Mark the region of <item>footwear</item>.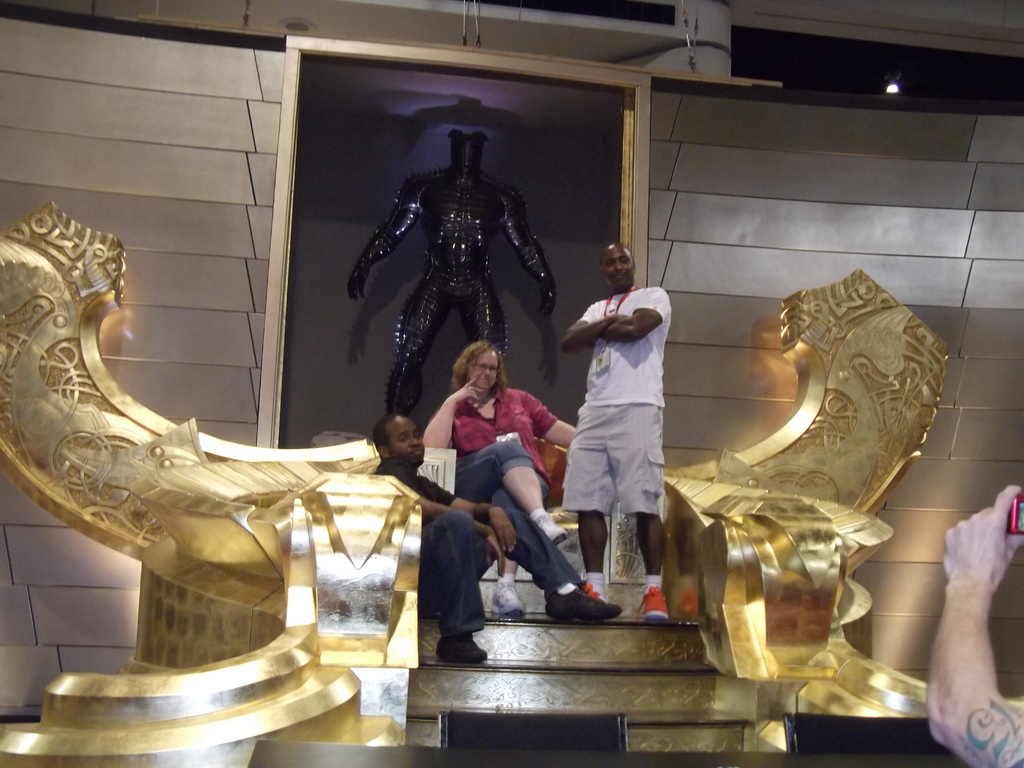
Region: box(435, 630, 490, 660).
